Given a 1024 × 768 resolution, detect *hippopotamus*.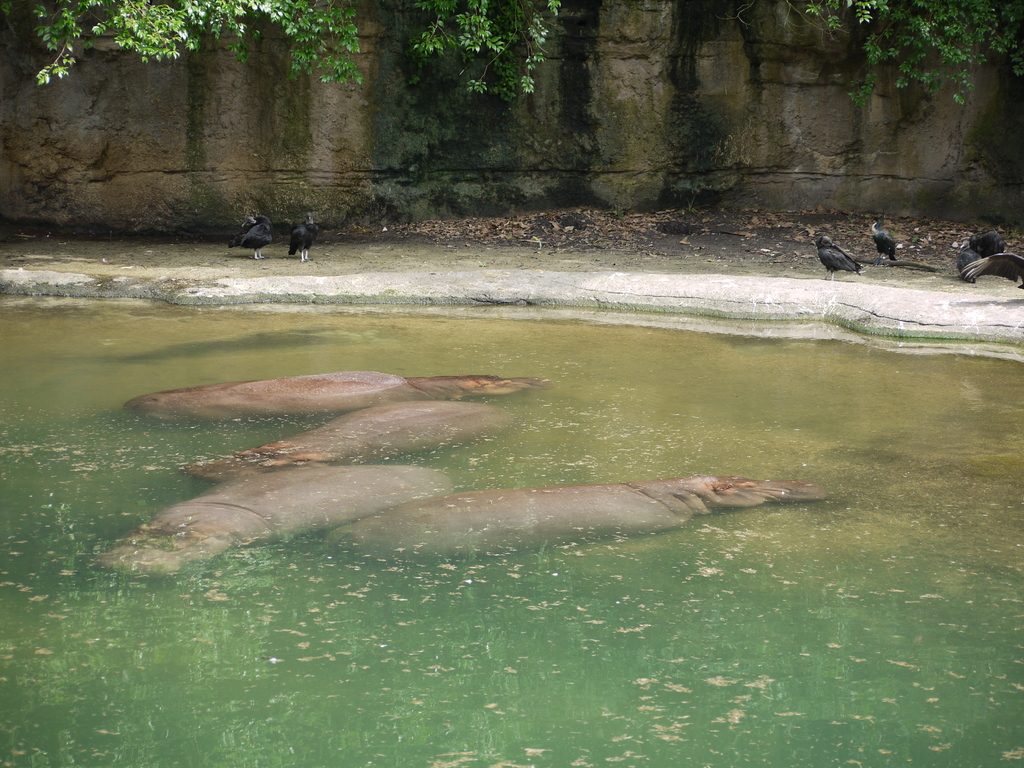
(left=186, top=400, right=518, bottom=487).
